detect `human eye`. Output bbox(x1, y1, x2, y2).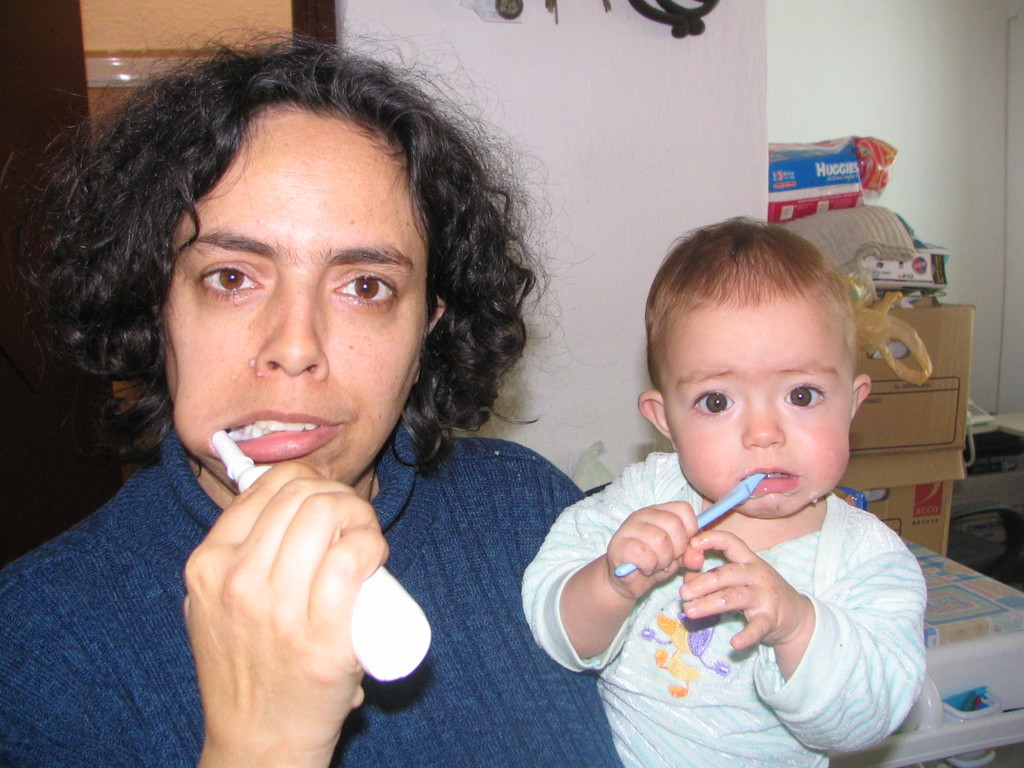
bbox(186, 257, 262, 304).
